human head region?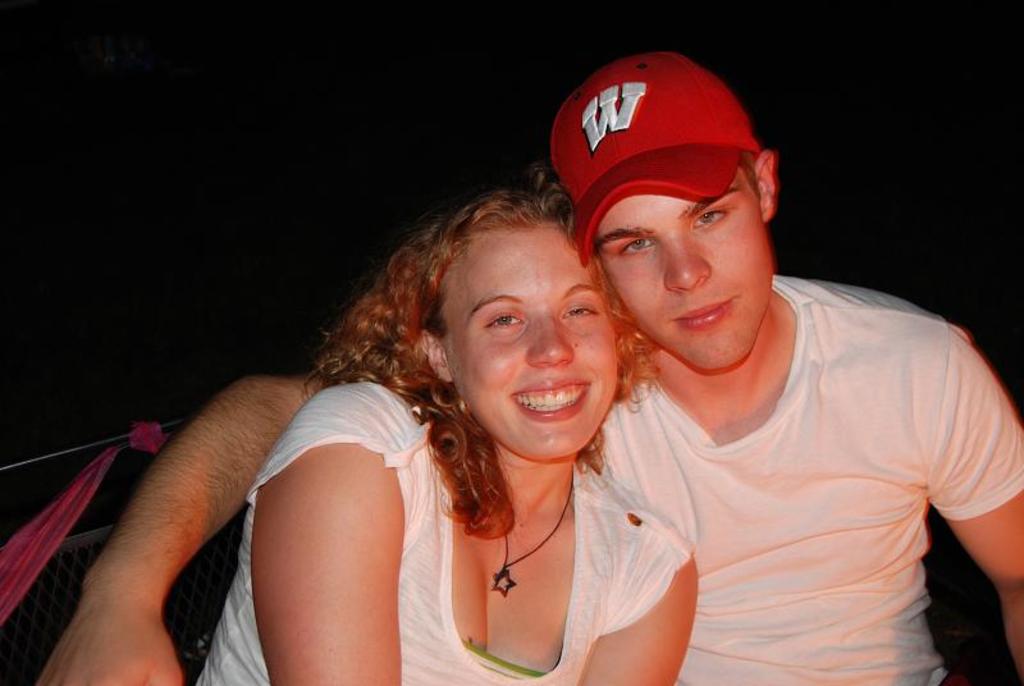
box=[545, 47, 782, 376]
